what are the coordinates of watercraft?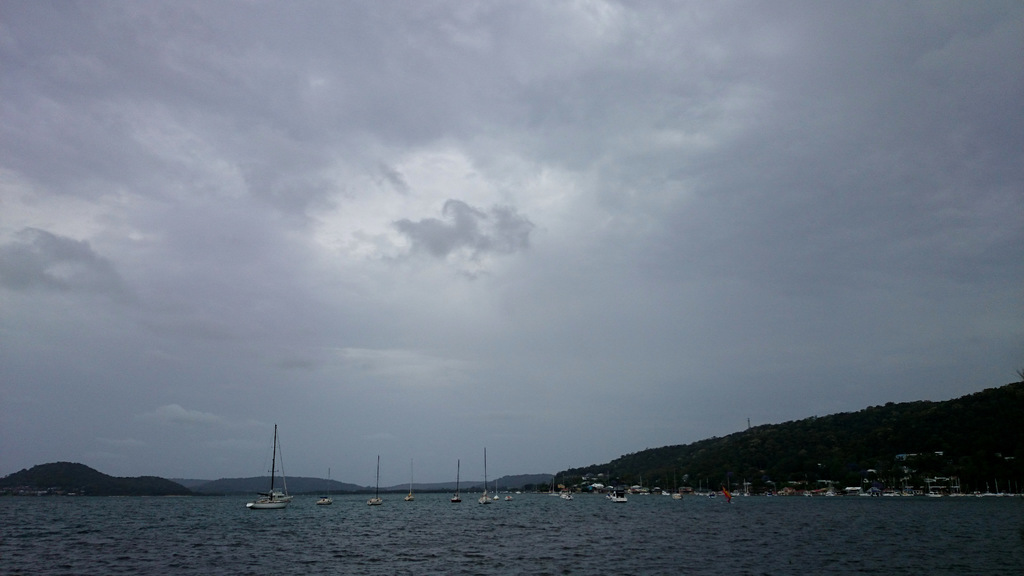
x1=550 y1=470 x2=557 y2=497.
